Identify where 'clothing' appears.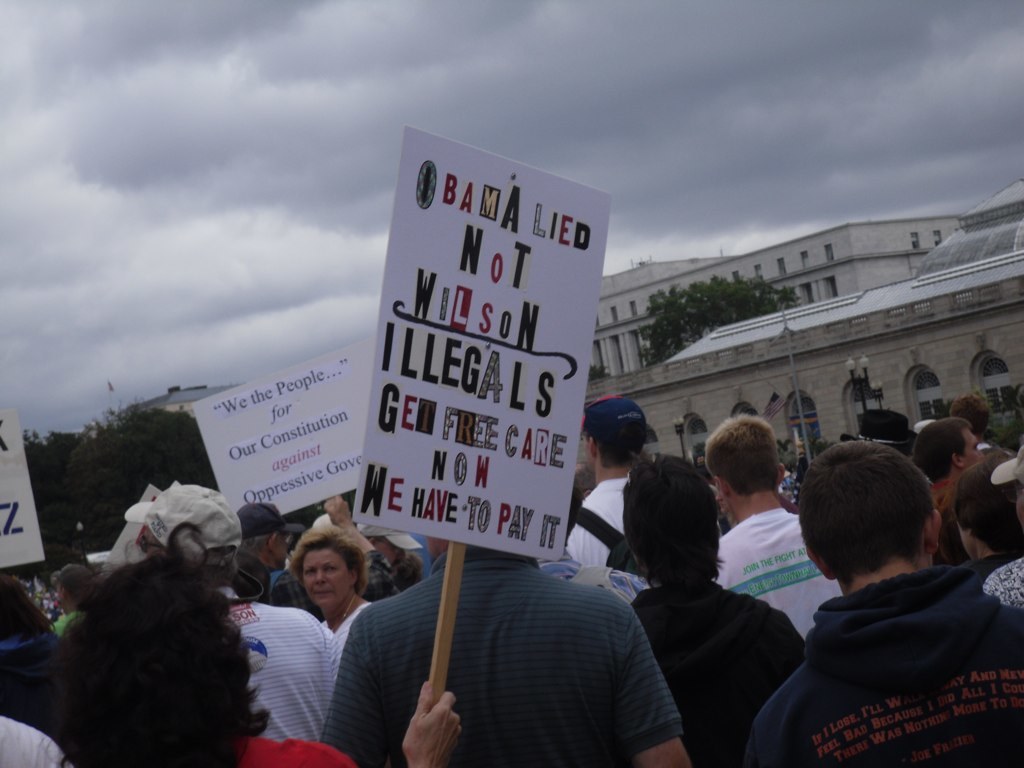
Appears at box(624, 574, 805, 767).
